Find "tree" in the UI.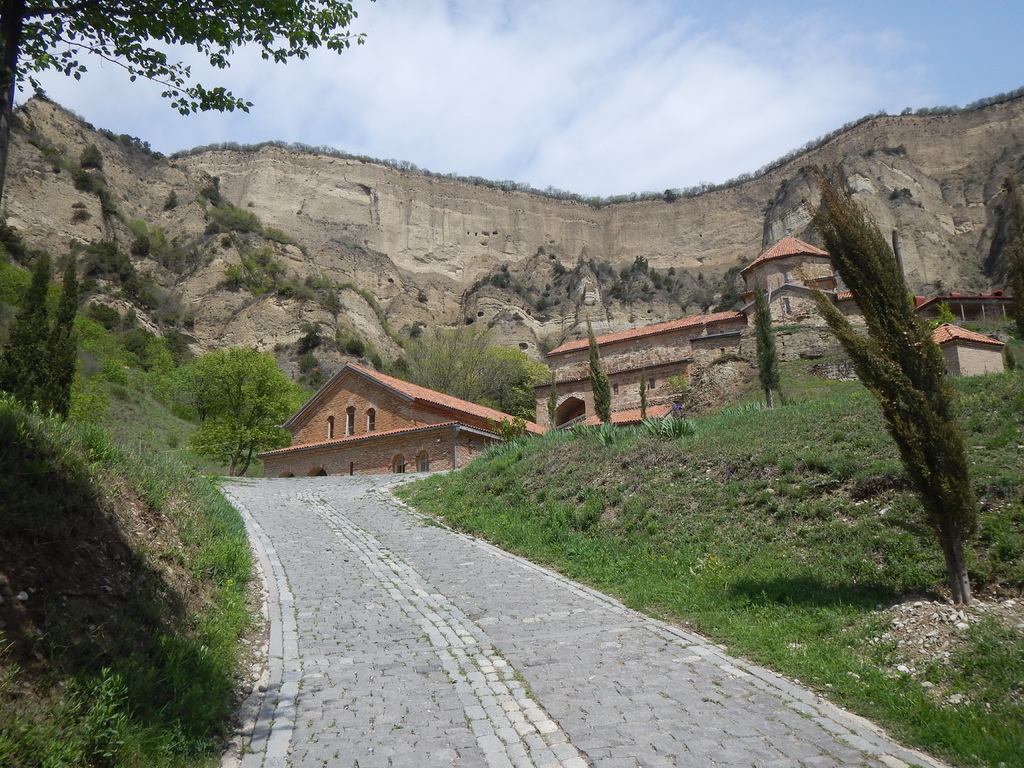
UI element at [2,250,80,396].
